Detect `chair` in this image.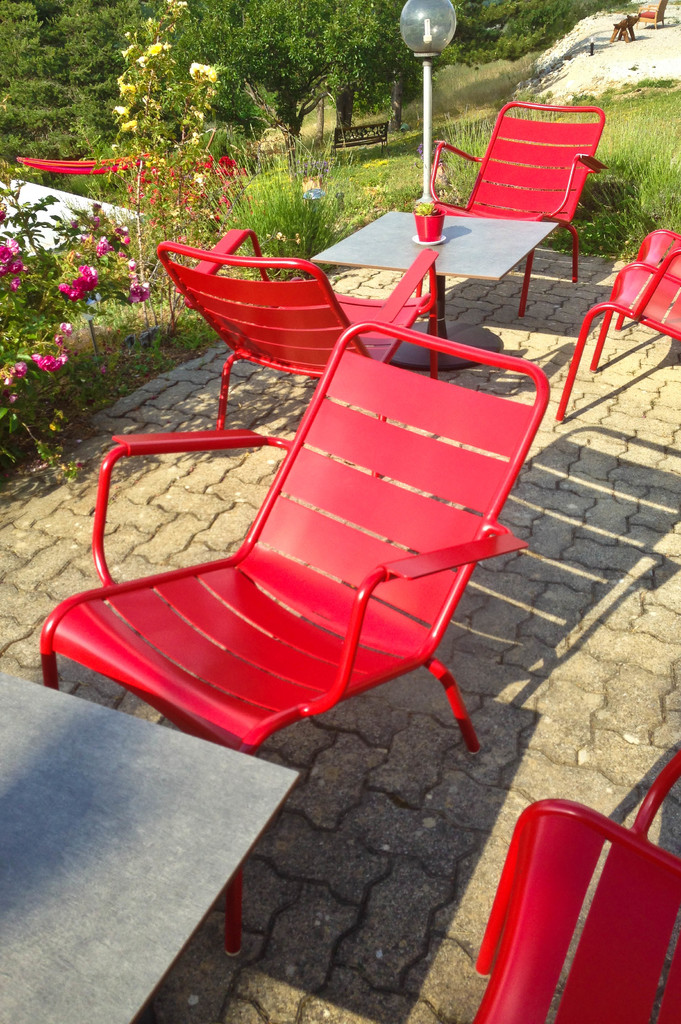
Detection: box=[555, 253, 680, 426].
